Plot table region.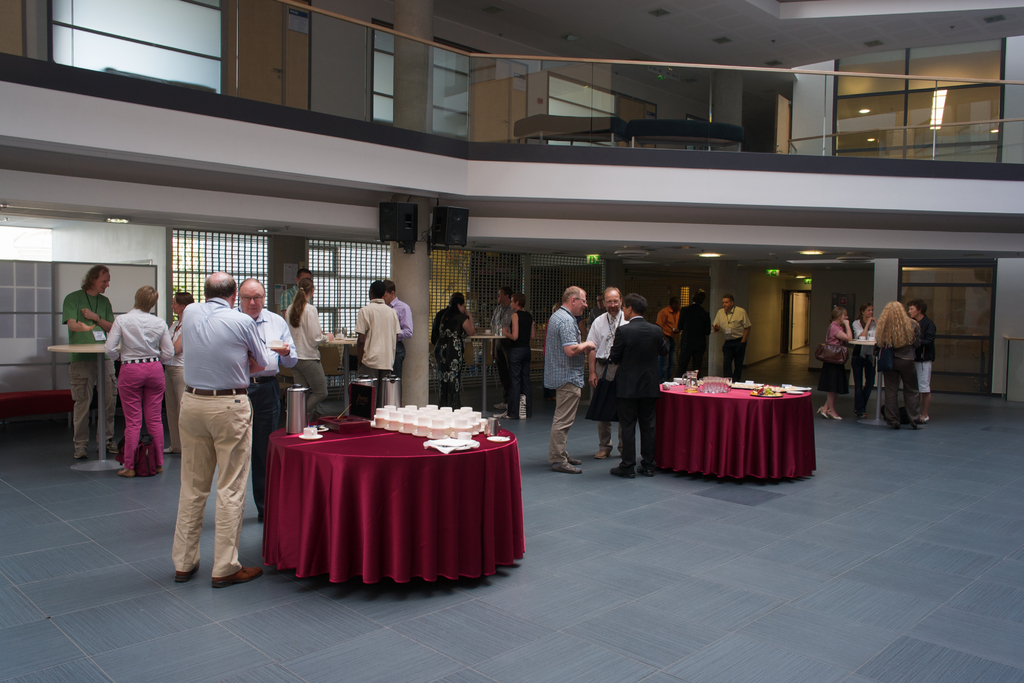
Plotted at (465, 332, 504, 424).
